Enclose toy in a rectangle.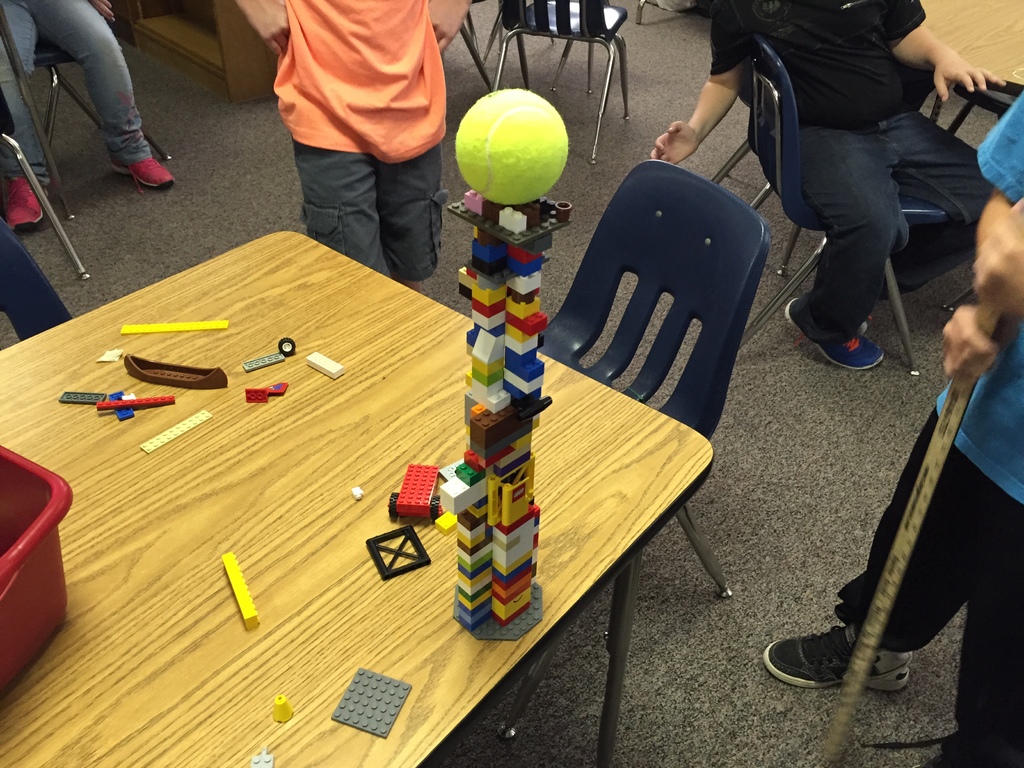
455,88,570,207.
